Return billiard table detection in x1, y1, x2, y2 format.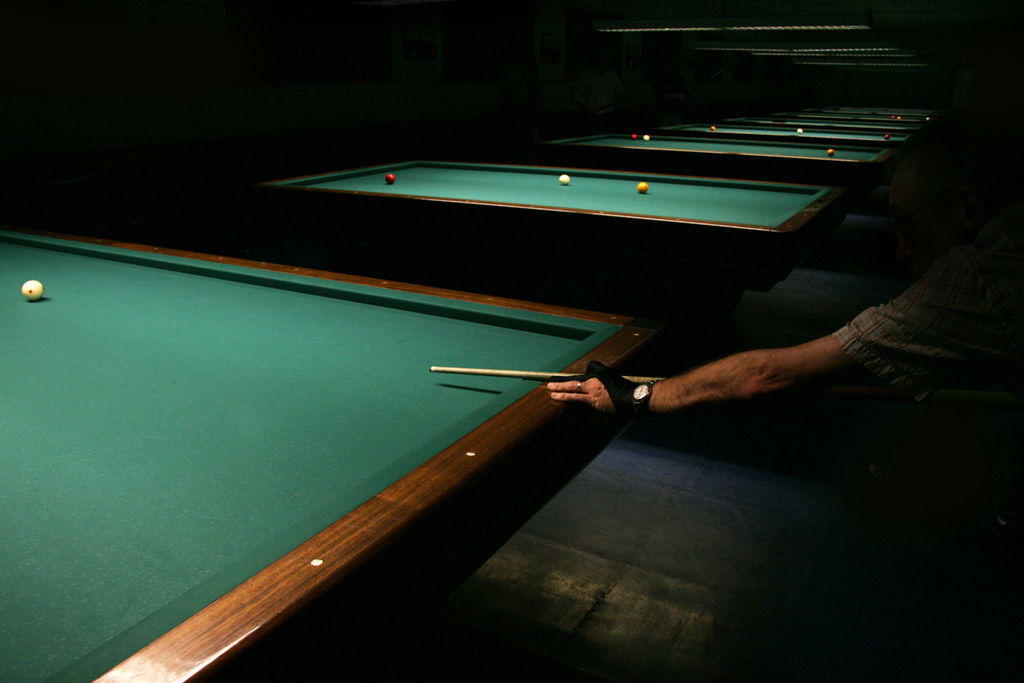
265, 155, 847, 308.
